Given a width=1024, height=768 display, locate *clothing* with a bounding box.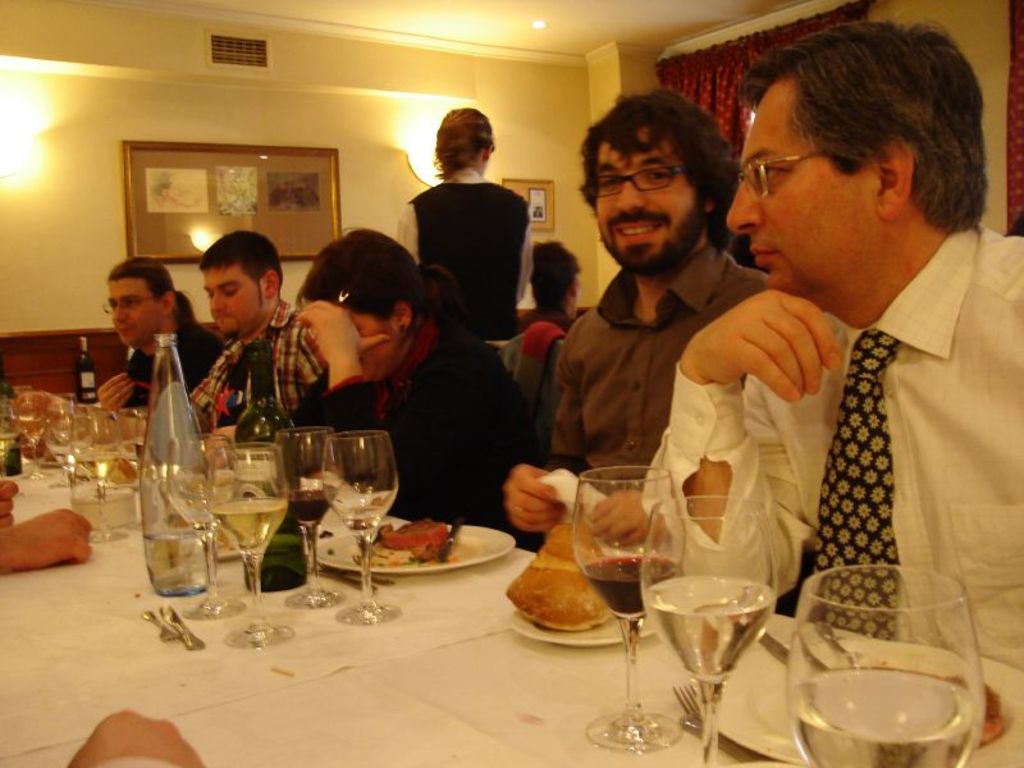
Located: region(128, 317, 233, 410).
